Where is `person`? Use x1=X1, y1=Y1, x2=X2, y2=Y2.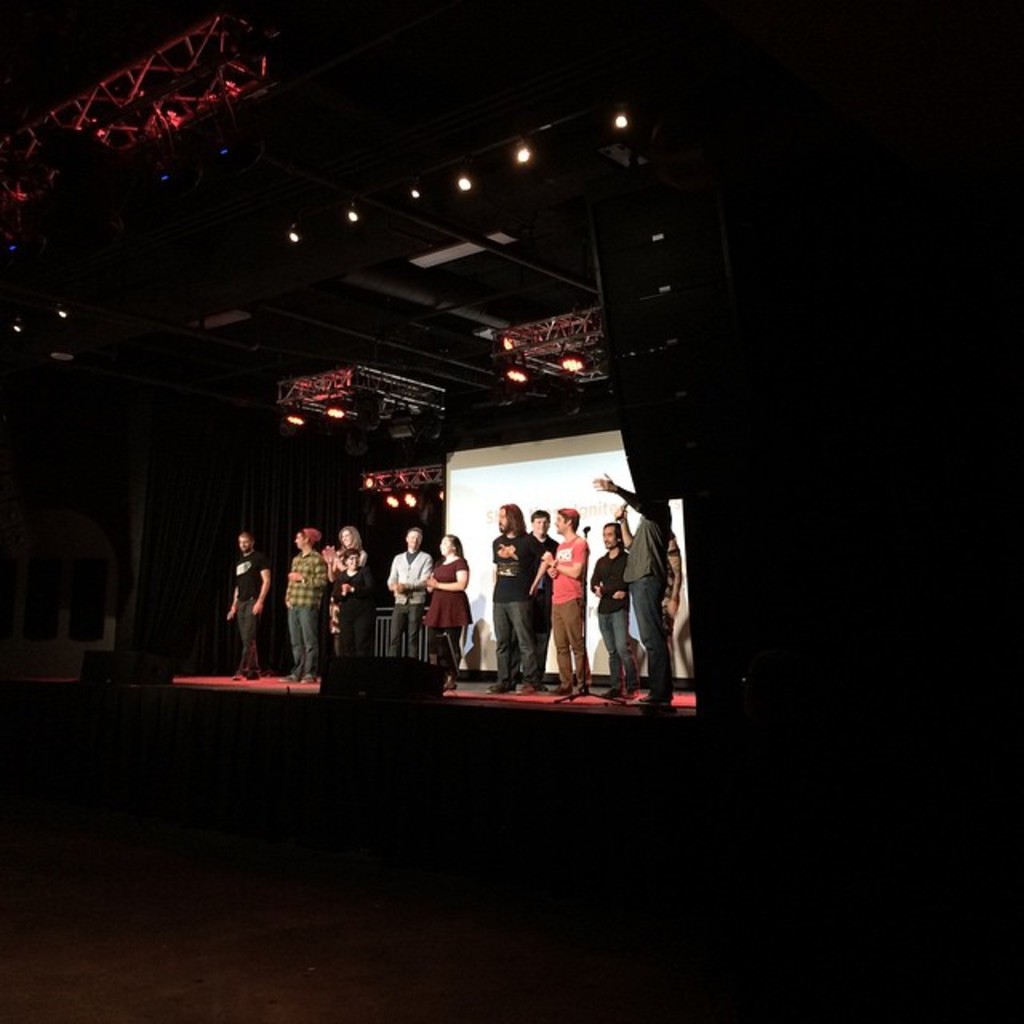
x1=419, y1=536, x2=485, y2=678.
